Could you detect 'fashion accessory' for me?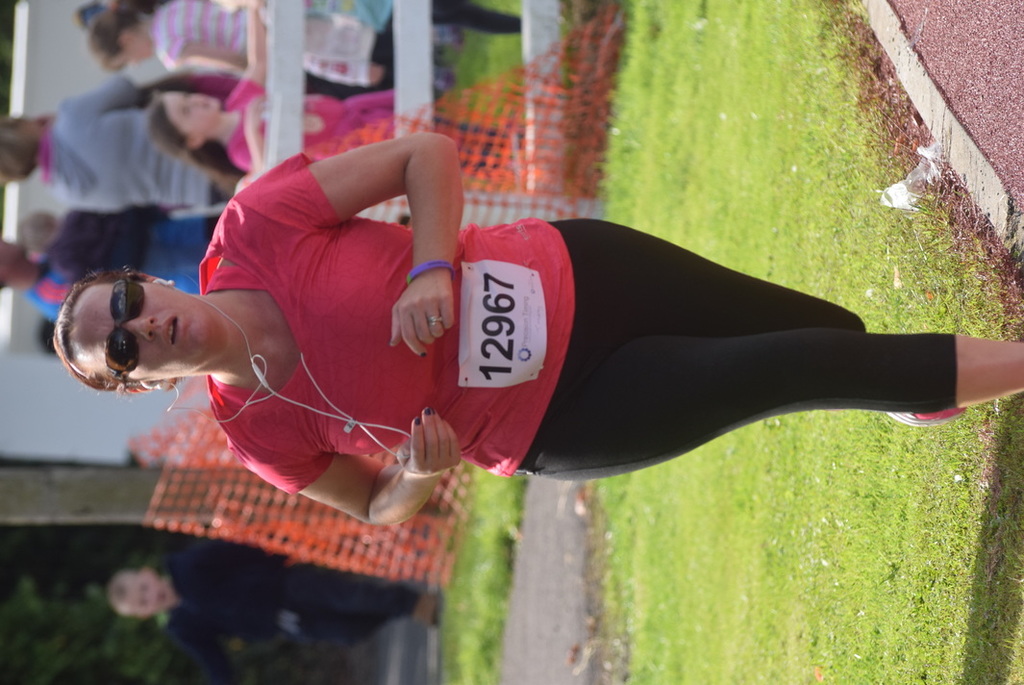
Detection result: <box>427,315,443,326</box>.
